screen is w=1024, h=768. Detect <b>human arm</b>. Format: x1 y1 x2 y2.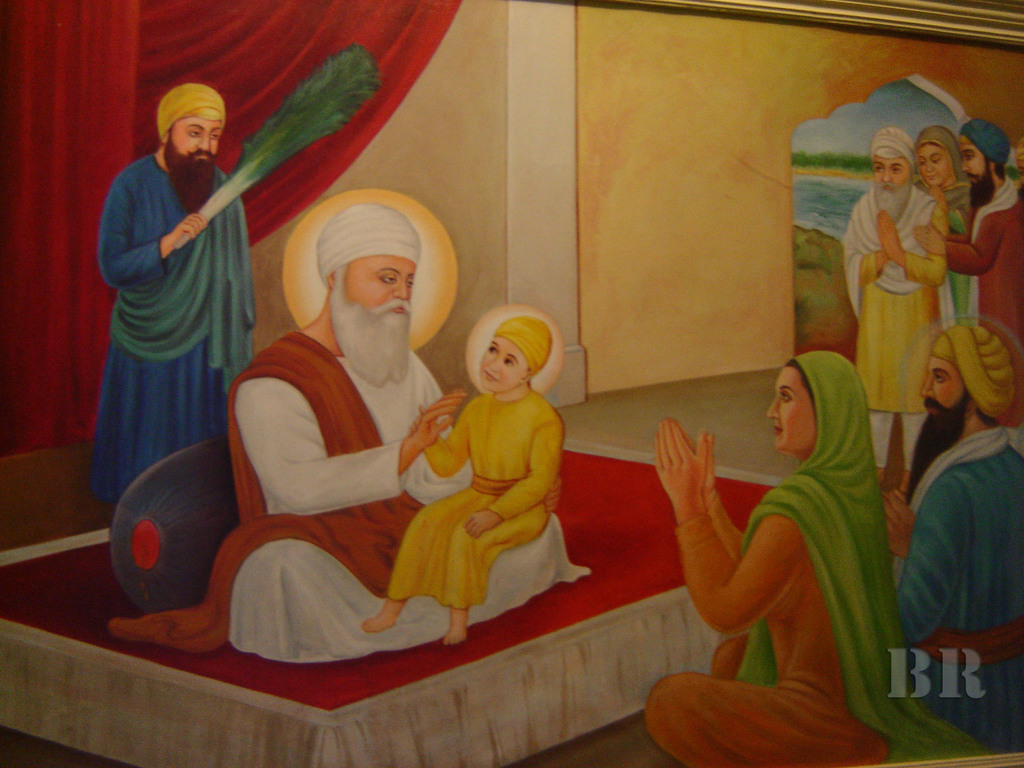
911 209 1006 271.
